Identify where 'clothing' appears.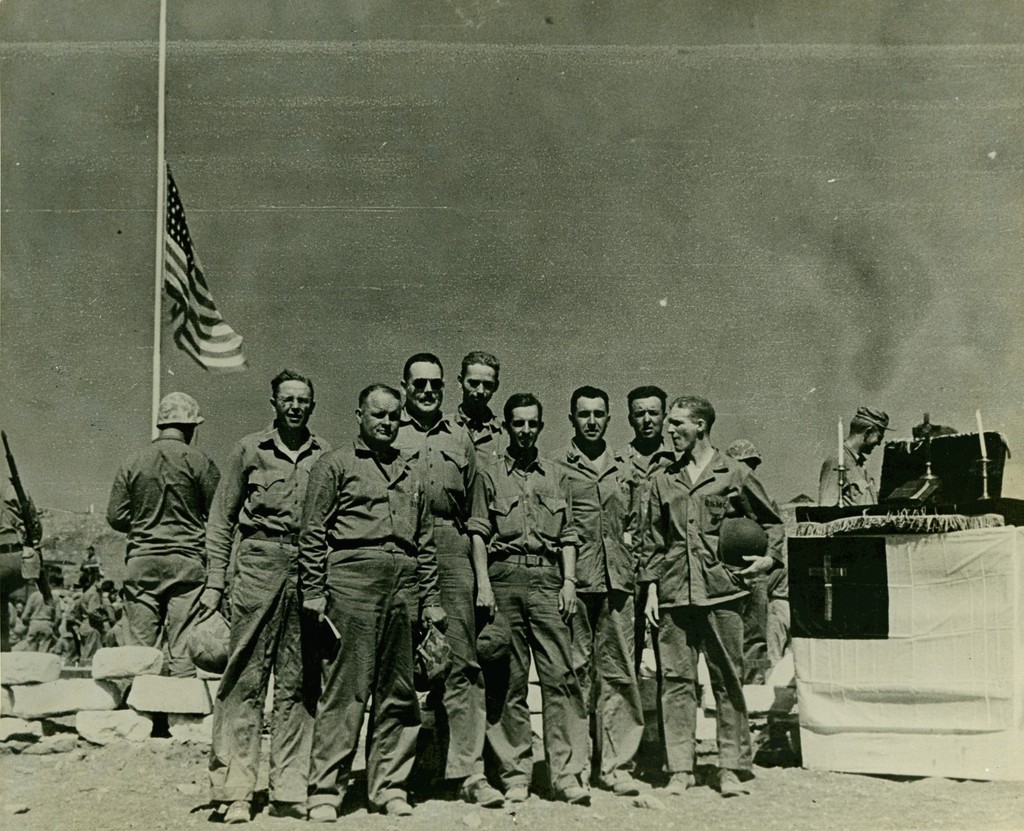
Appears at 639 420 780 780.
